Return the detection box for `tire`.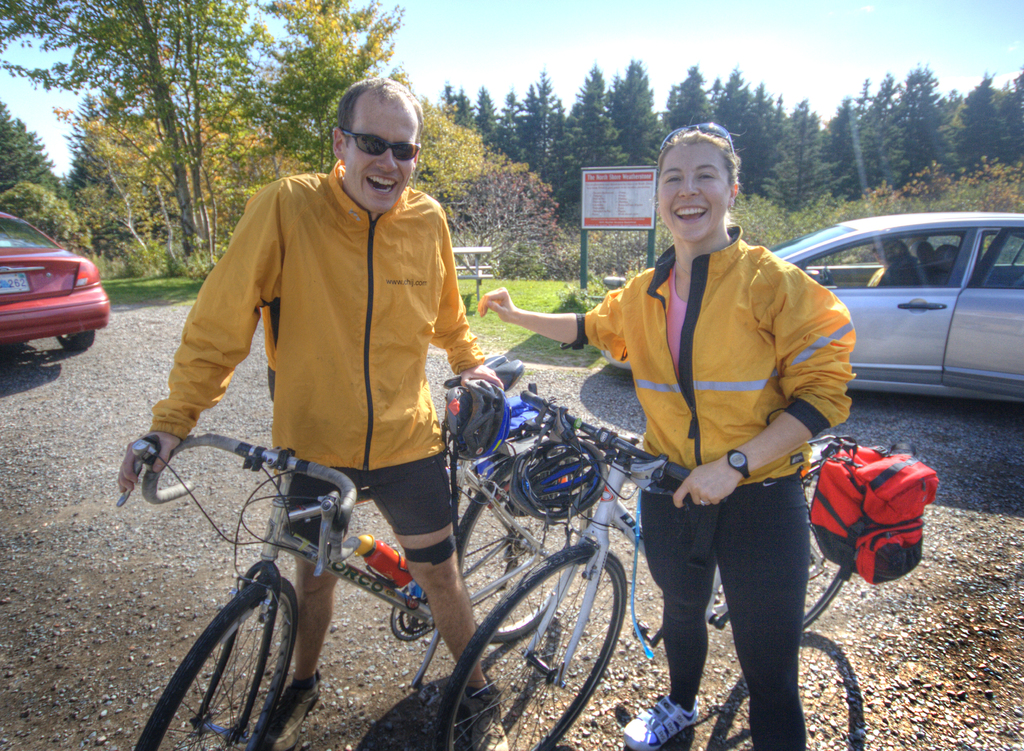
bbox=[718, 468, 856, 631].
